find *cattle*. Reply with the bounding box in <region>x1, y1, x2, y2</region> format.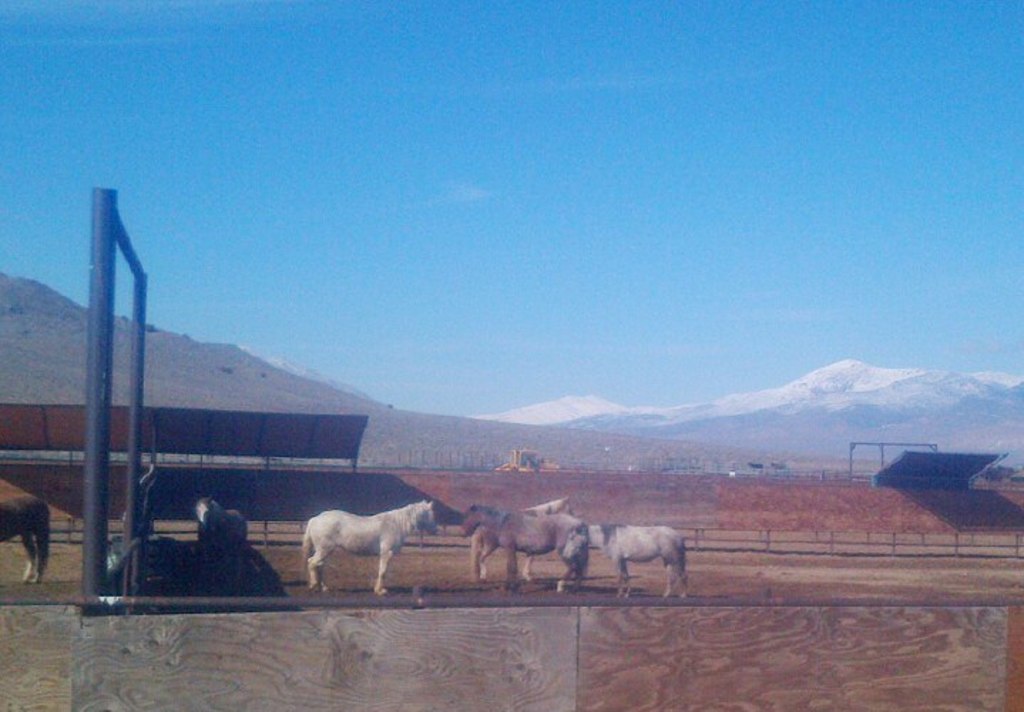
<region>0, 494, 53, 588</region>.
